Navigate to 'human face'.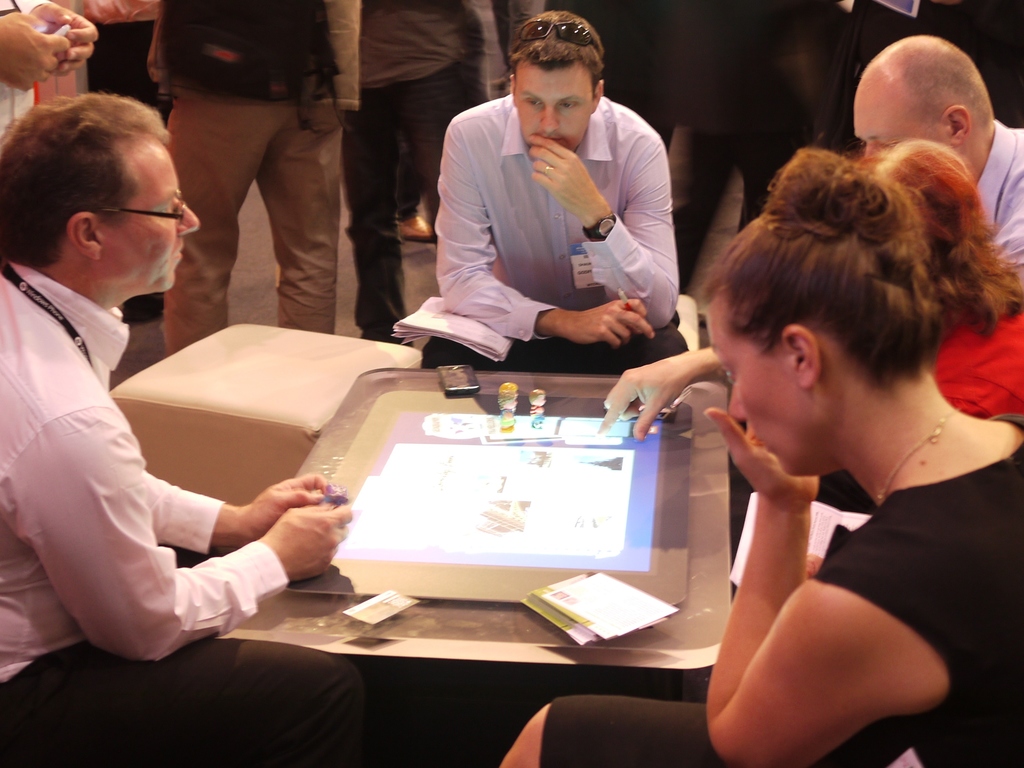
Navigation target: box(726, 293, 791, 478).
